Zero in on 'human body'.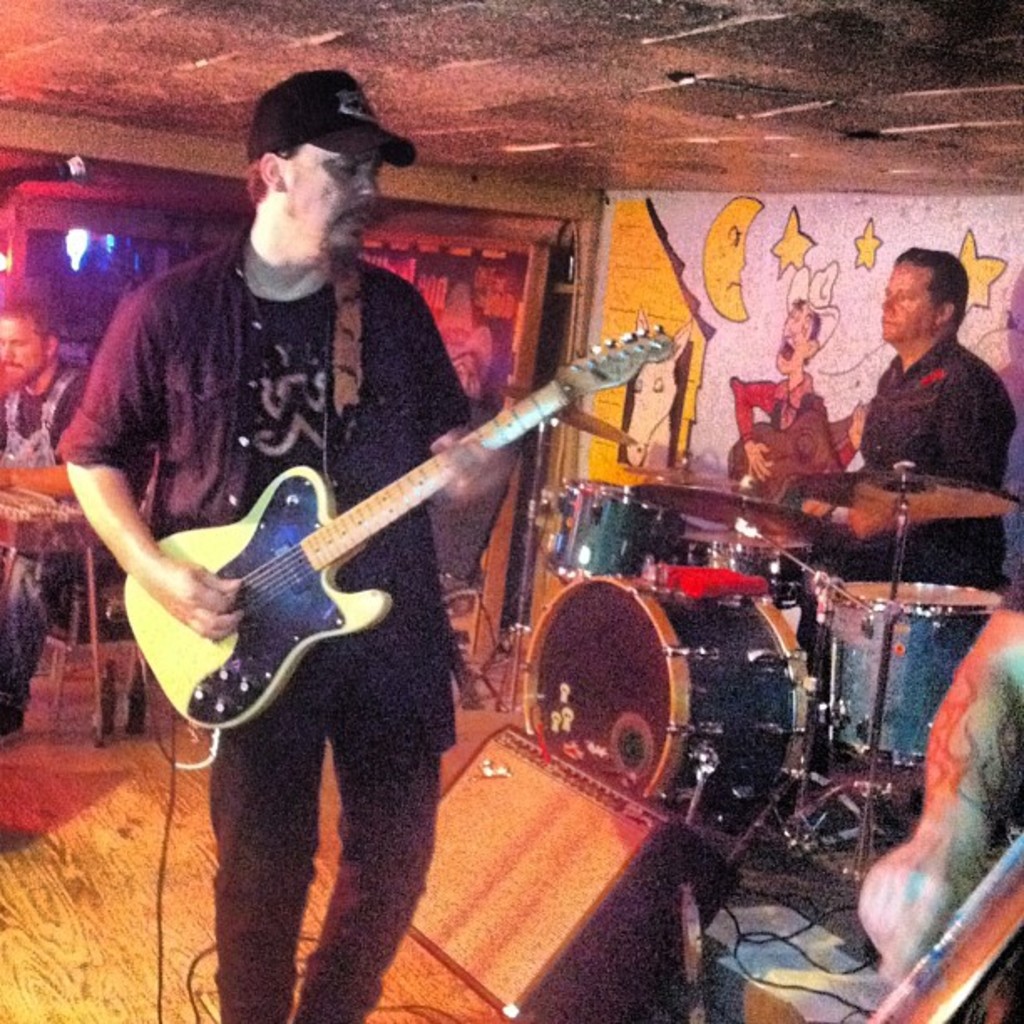
Zeroed in: select_region(87, 112, 639, 989).
